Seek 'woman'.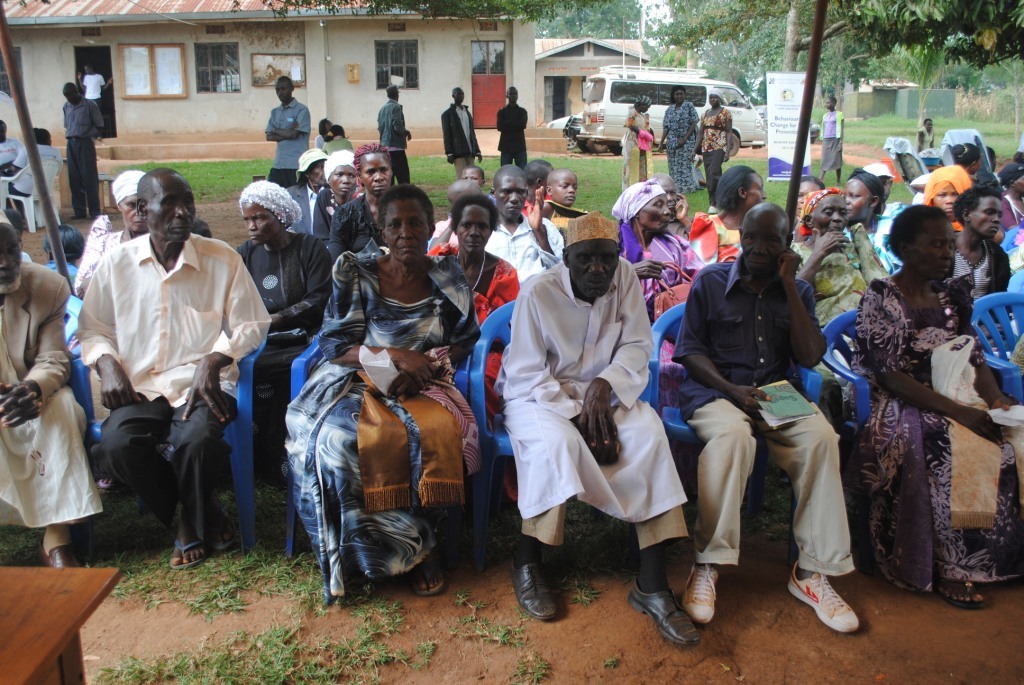
pyautogui.locateOnScreen(658, 85, 698, 197).
